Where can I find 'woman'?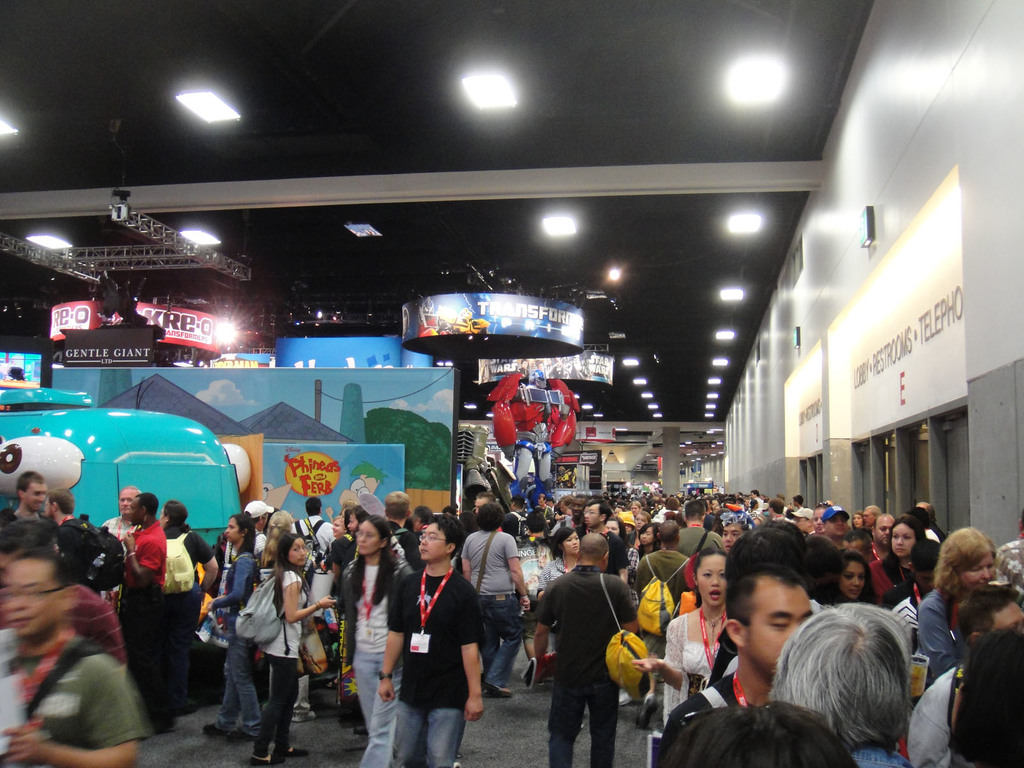
You can find it at {"left": 865, "top": 520, "right": 921, "bottom": 604}.
